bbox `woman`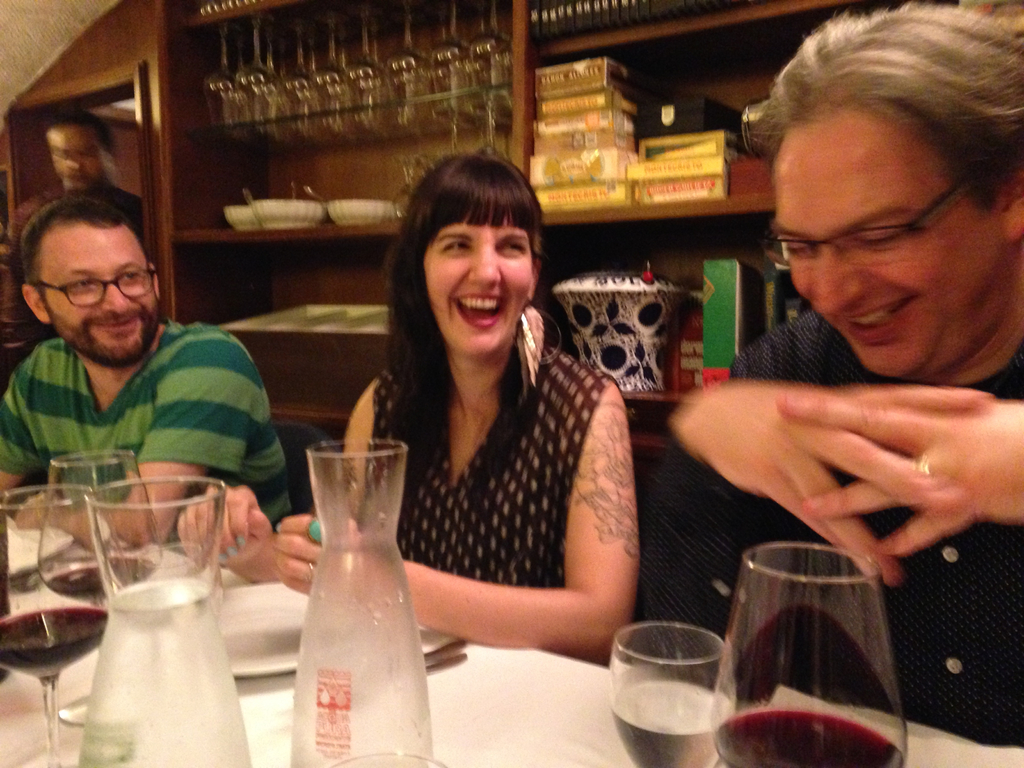
202, 164, 641, 669
